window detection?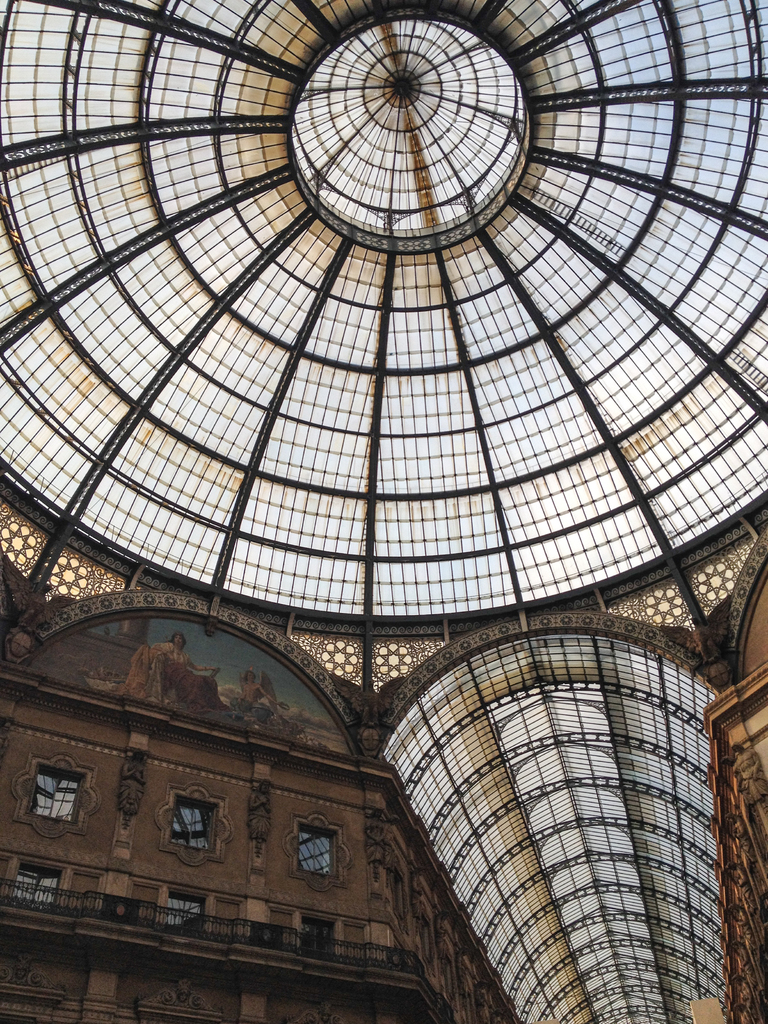
pyautogui.locateOnScreen(289, 825, 331, 876)
